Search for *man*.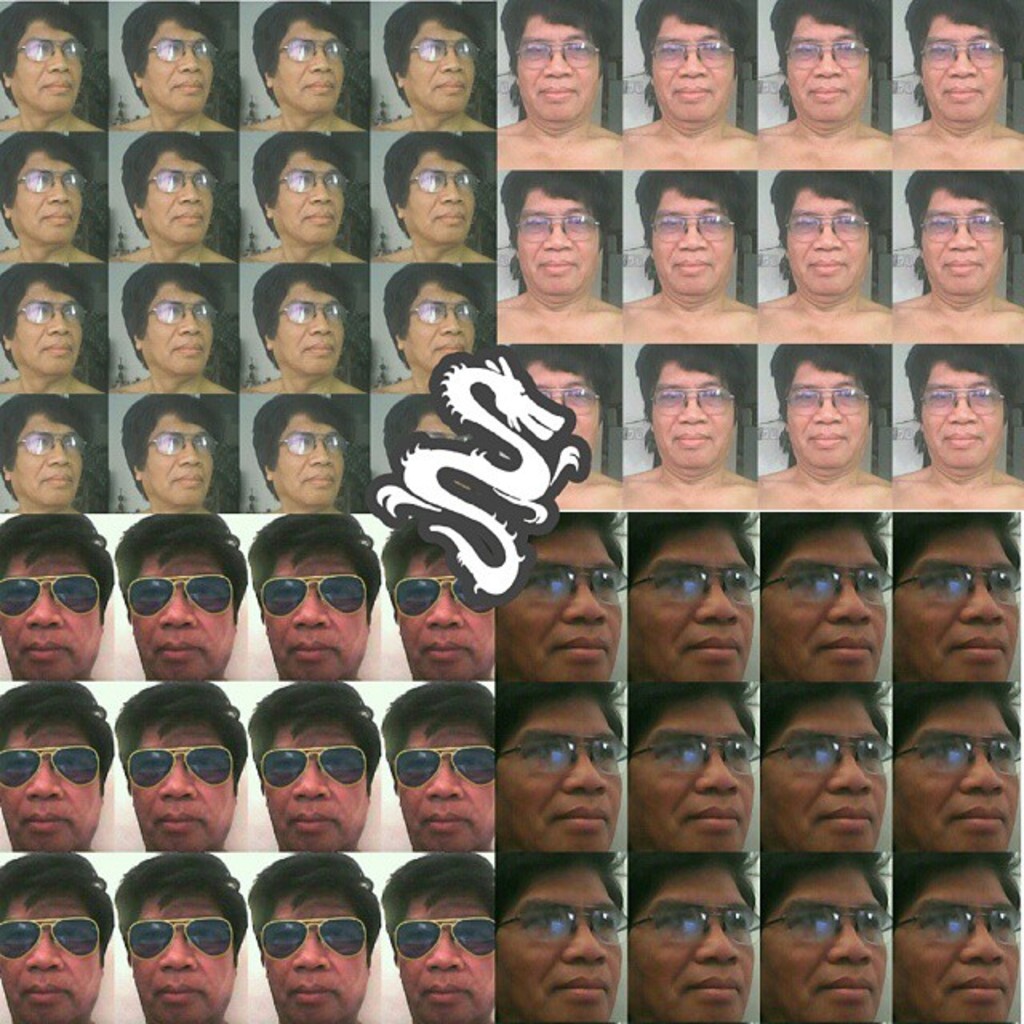
Found at x1=758, y1=512, x2=893, y2=683.
